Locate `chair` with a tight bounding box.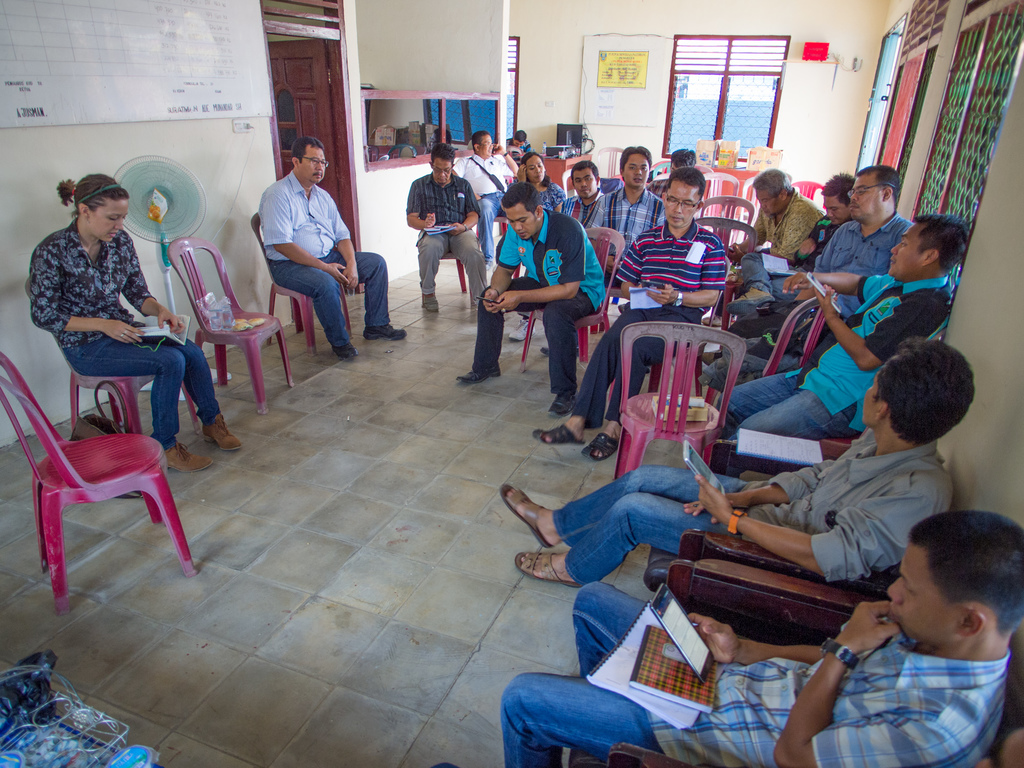
<box>0,381,192,612</box>.
